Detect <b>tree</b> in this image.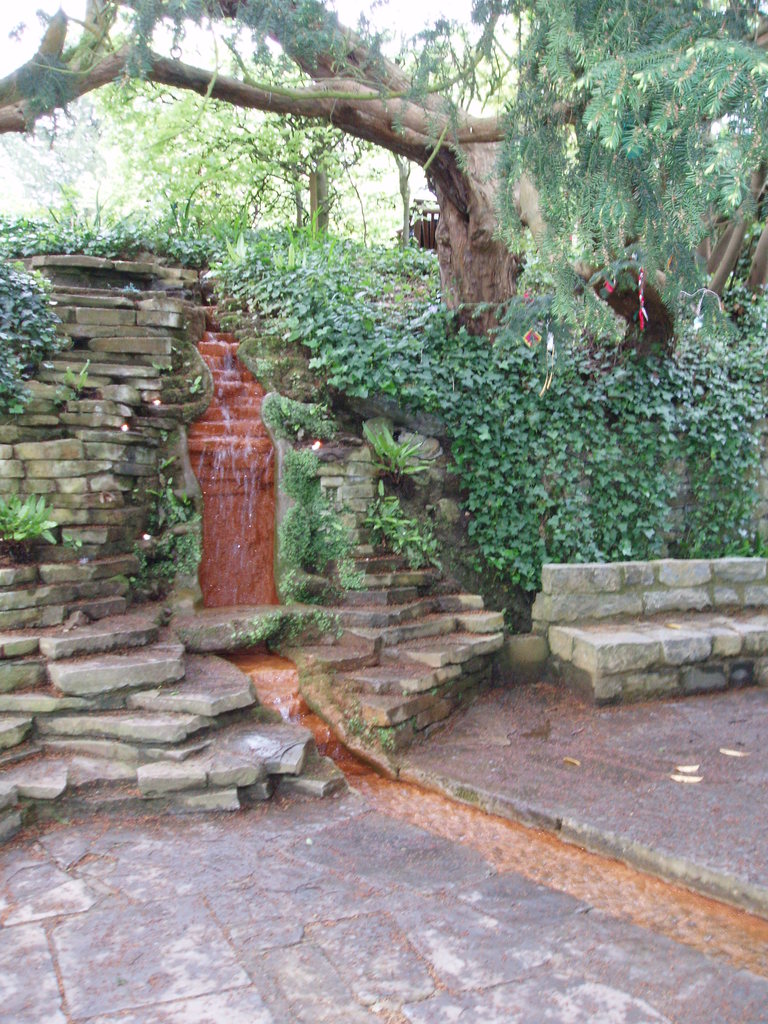
Detection: (x1=370, y1=515, x2=460, y2=585).
